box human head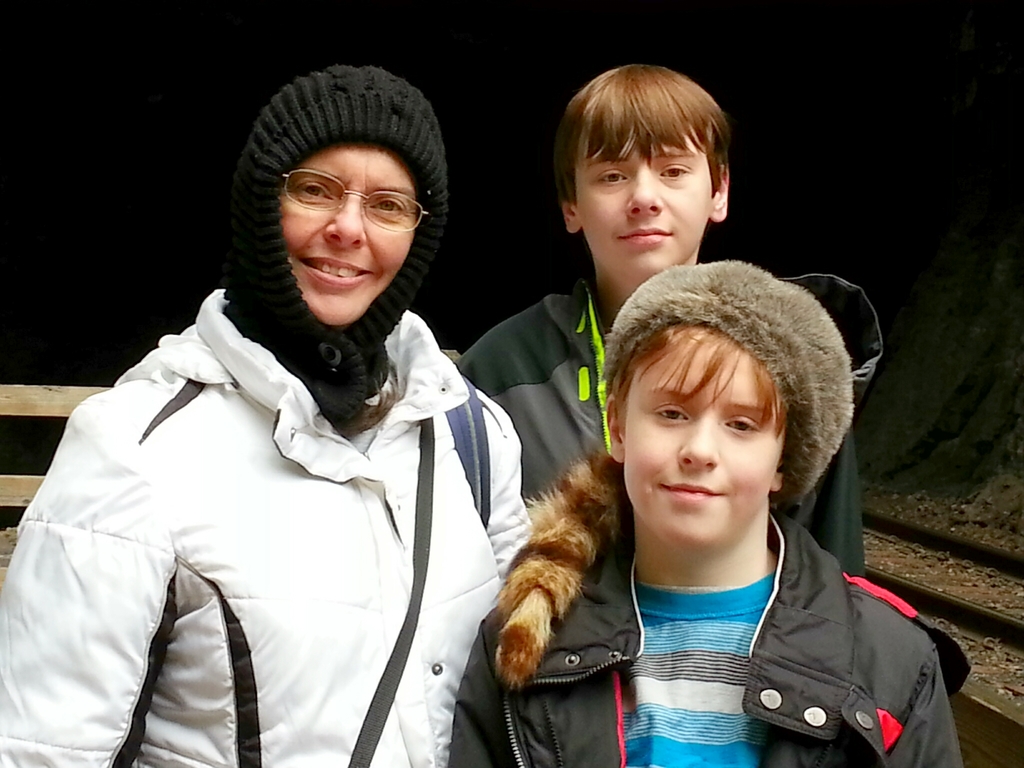
602:262:847:522
